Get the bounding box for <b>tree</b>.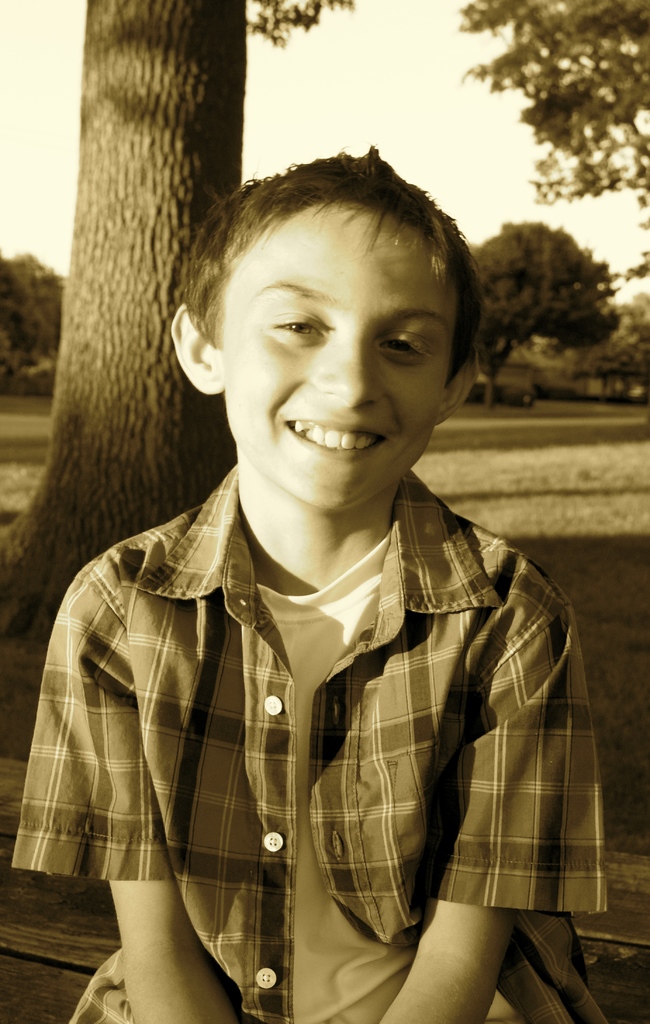
(0, 0, 649, 672).
